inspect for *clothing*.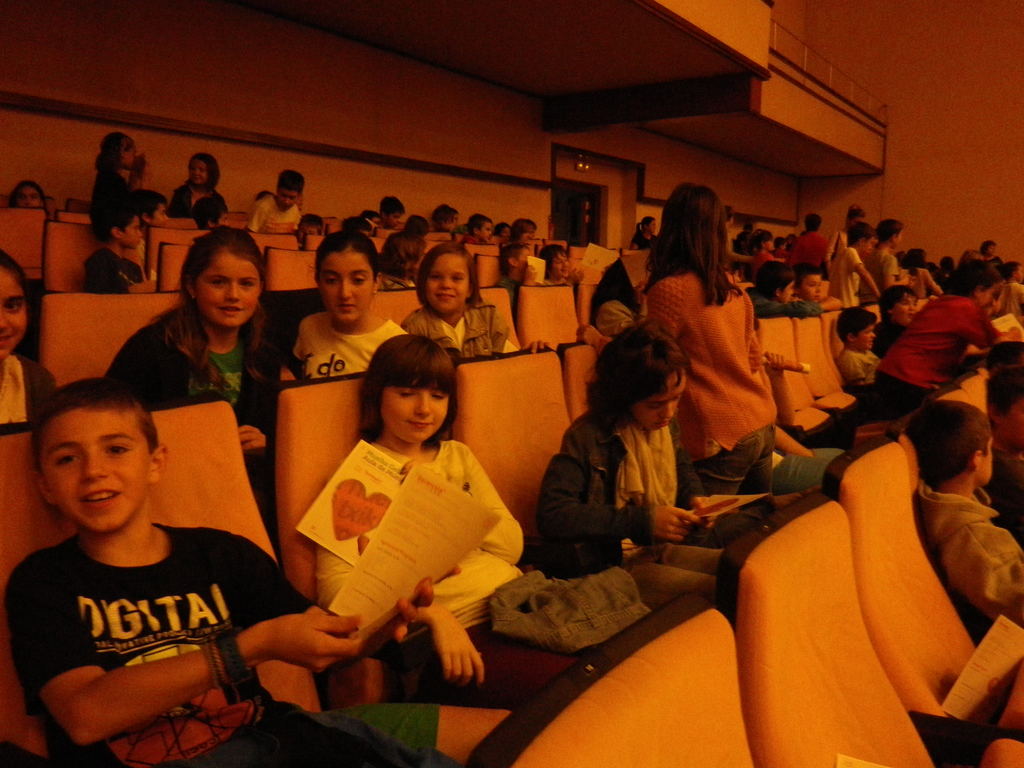
Inspection: <bbox>866, 248, 898, 300</bbox>.
